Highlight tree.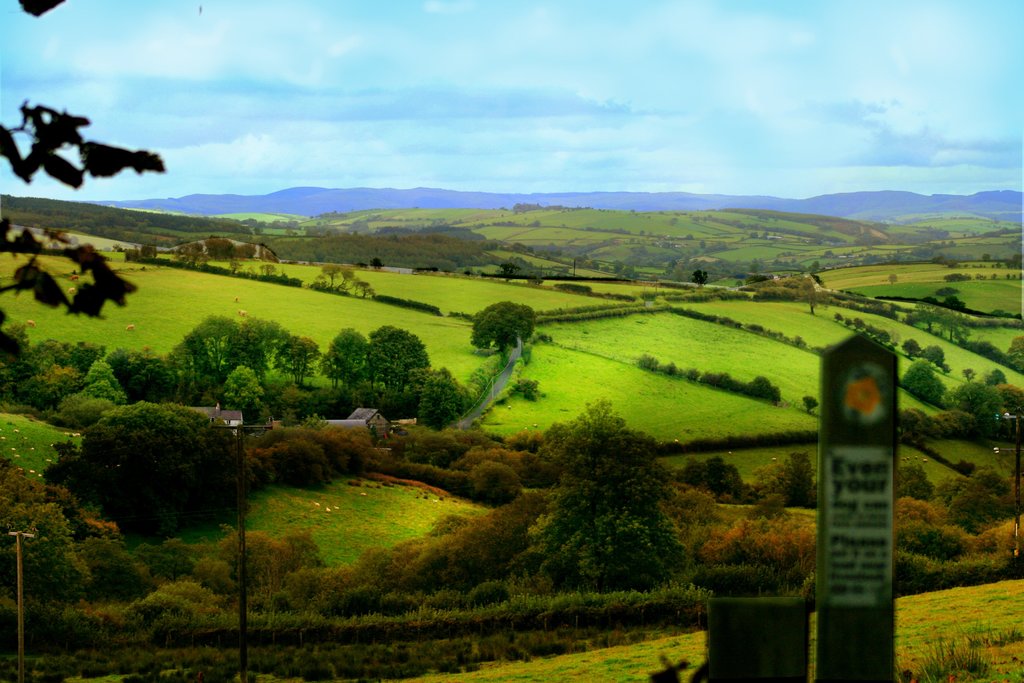
Highlighted region: rect(171, 330, 209, 383).
